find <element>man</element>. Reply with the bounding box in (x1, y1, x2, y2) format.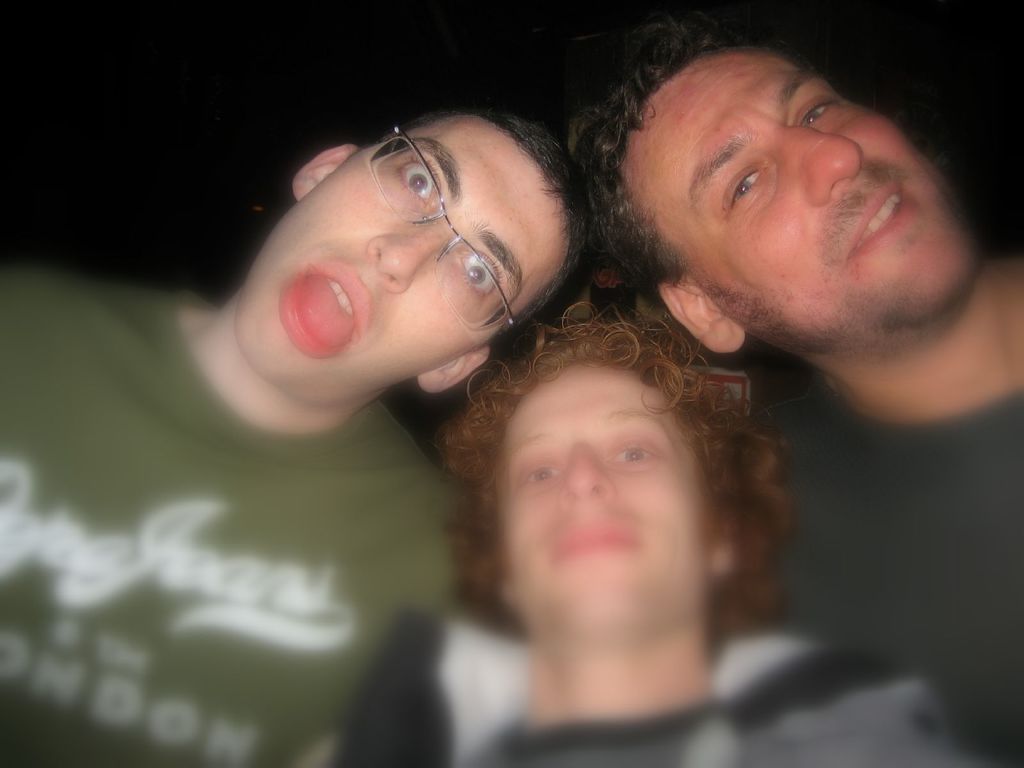
(0, 108, 599, 767).
